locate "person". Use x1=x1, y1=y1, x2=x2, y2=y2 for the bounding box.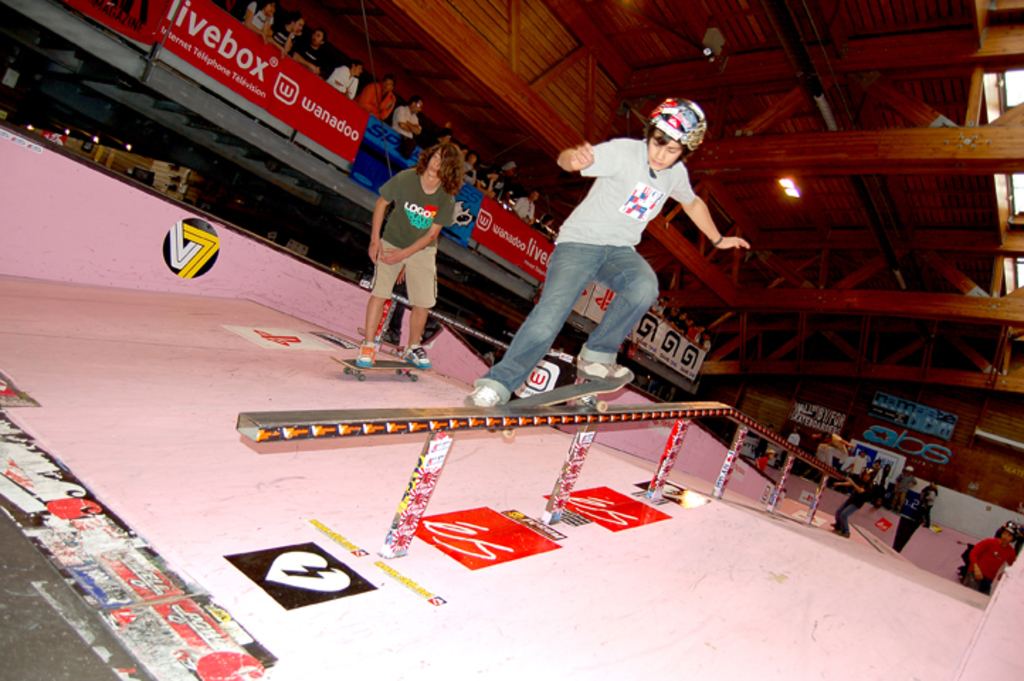
x1=363, y1=136, x2=450, y2=380.
